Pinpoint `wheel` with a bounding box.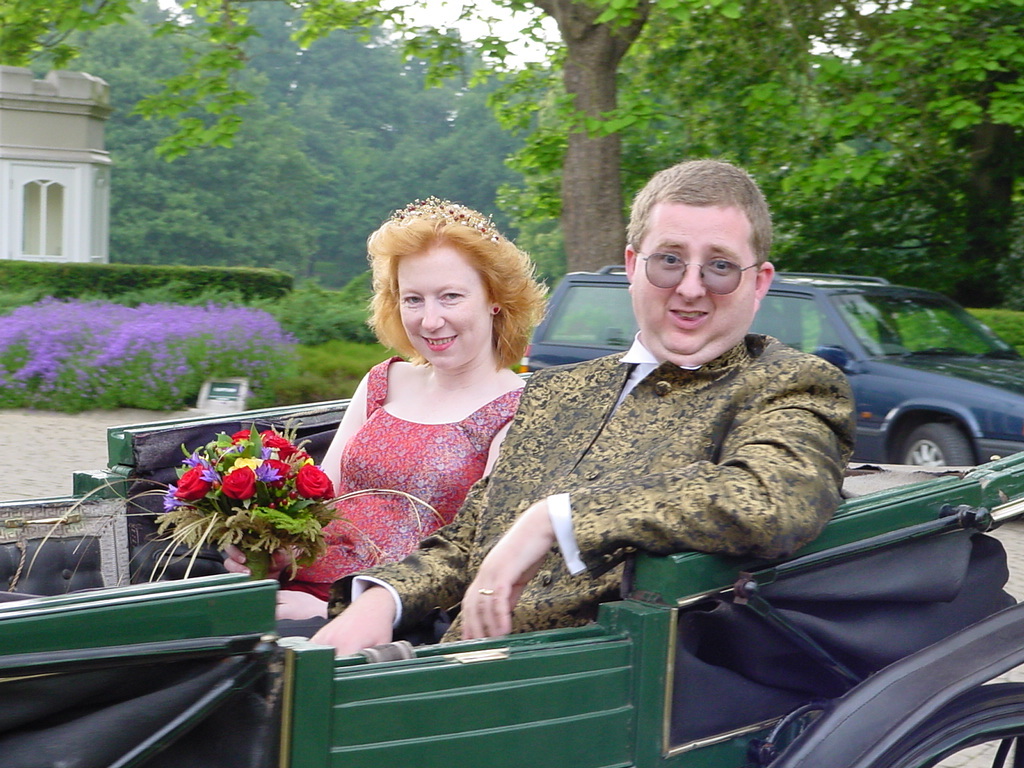
871, 686, 1023, 767.
